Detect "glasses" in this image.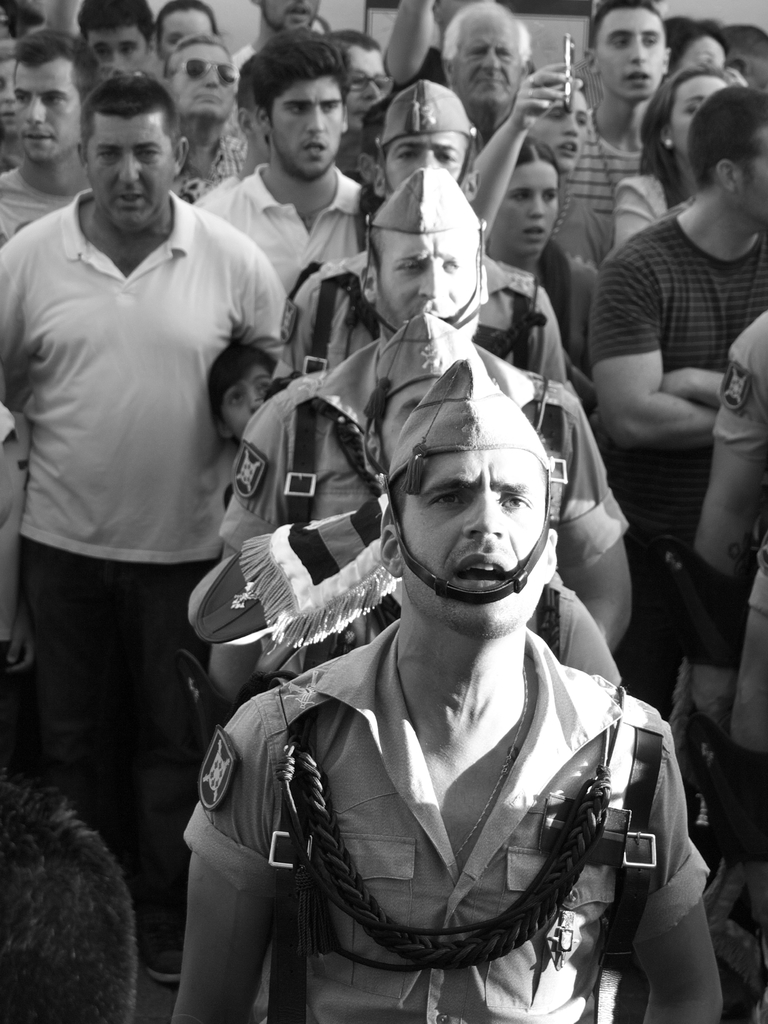
Detection: 345:70:392:92.
